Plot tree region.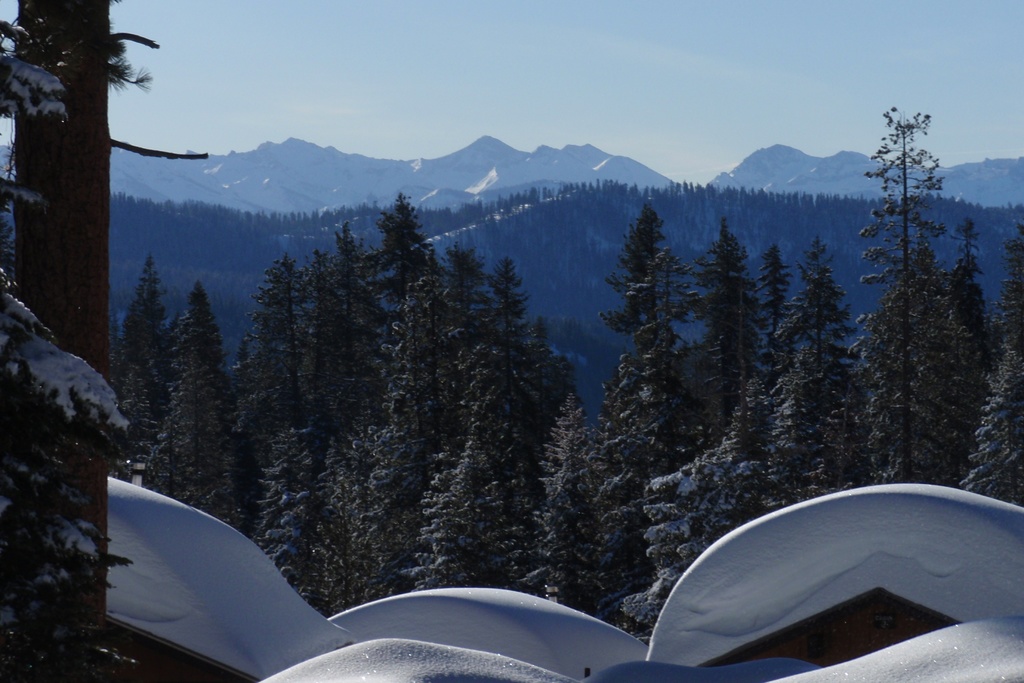
Plotted at detection(168, 276, 254, 404).
